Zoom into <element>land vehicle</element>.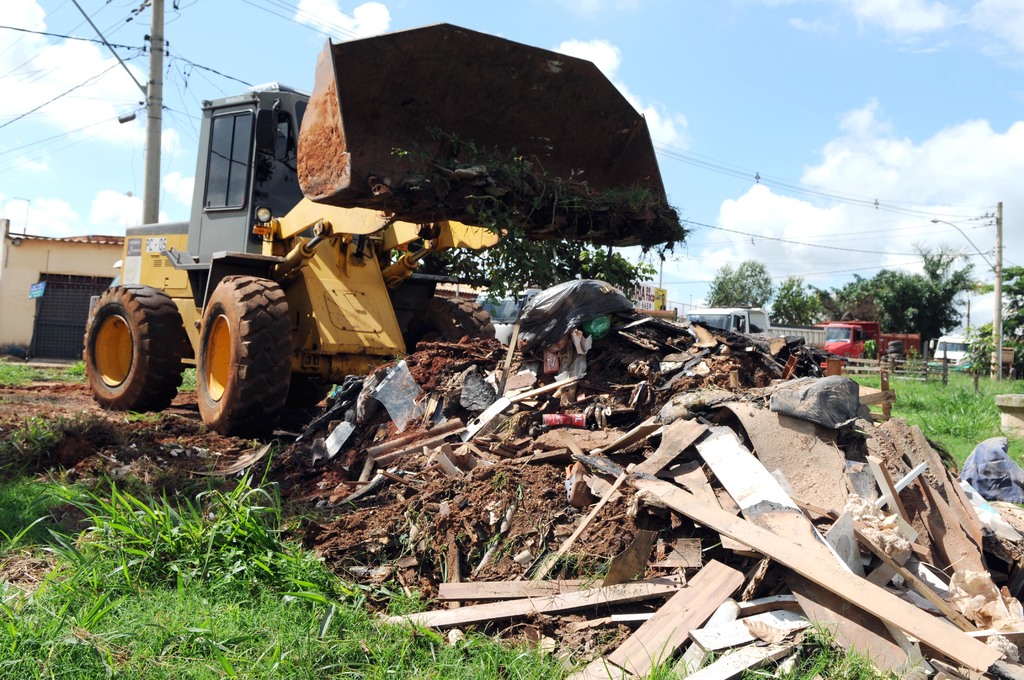
Zoom target: left=83, top=71, right=683, bottom=430.
